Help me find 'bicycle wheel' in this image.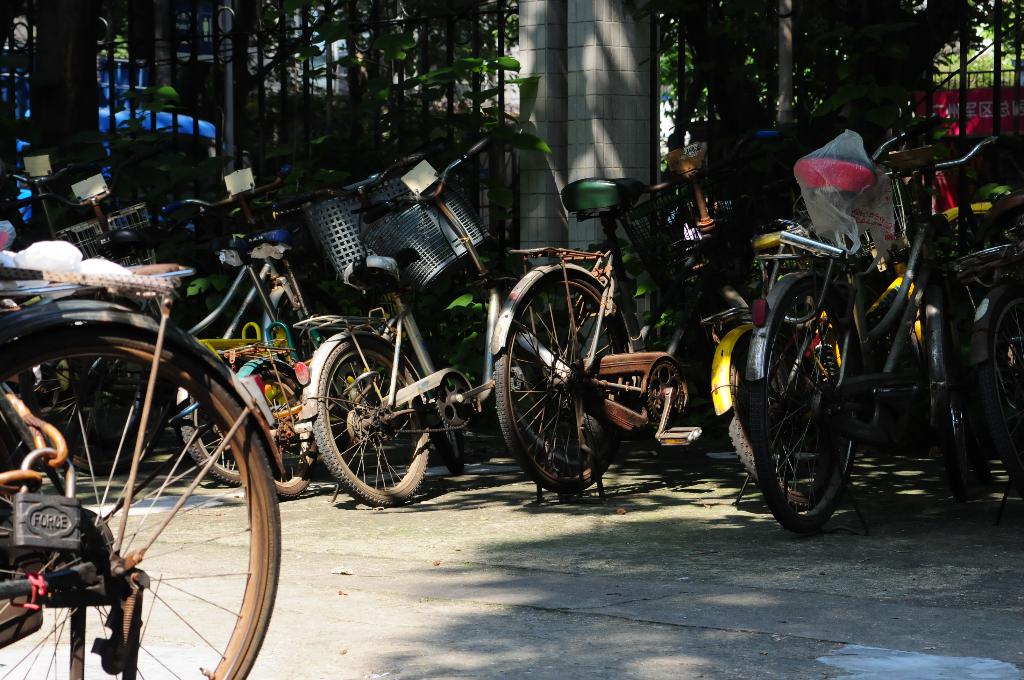
Found it: detection(22, 357, 164, 479).
